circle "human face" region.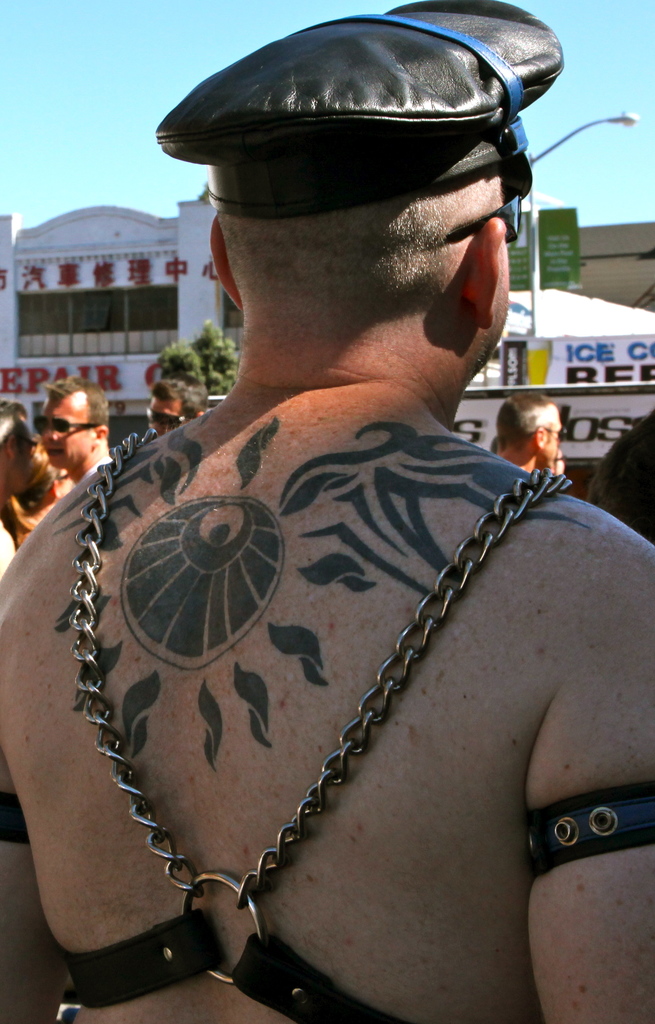
Region: BBox(30, 383, 97, 475).
